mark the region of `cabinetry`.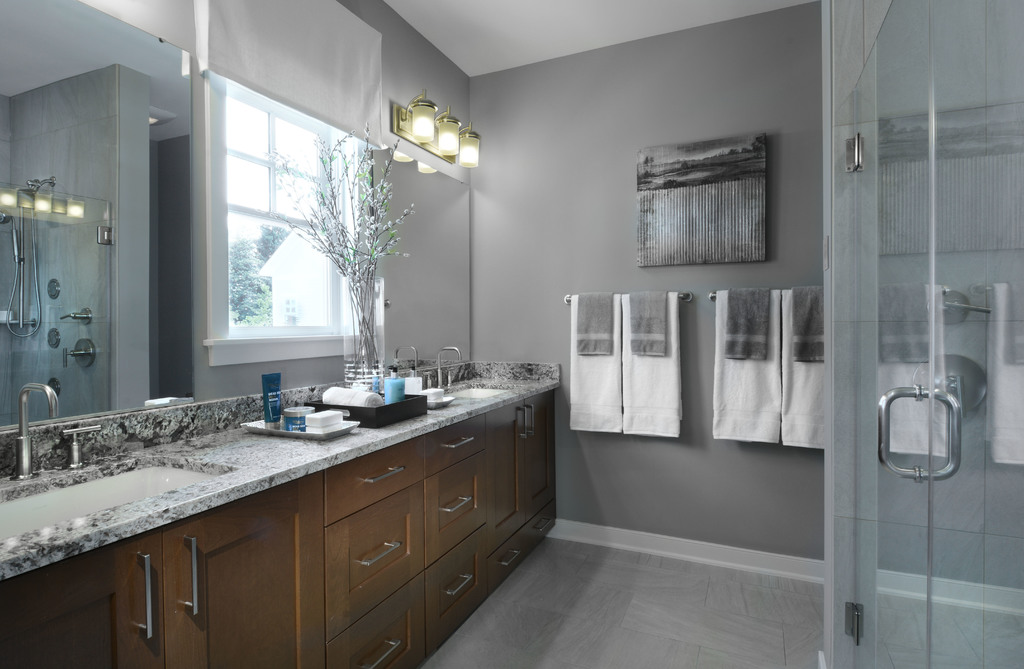
Region: {"x1": 323, "y1": 436, "x2": 423, "y2": 521}.
